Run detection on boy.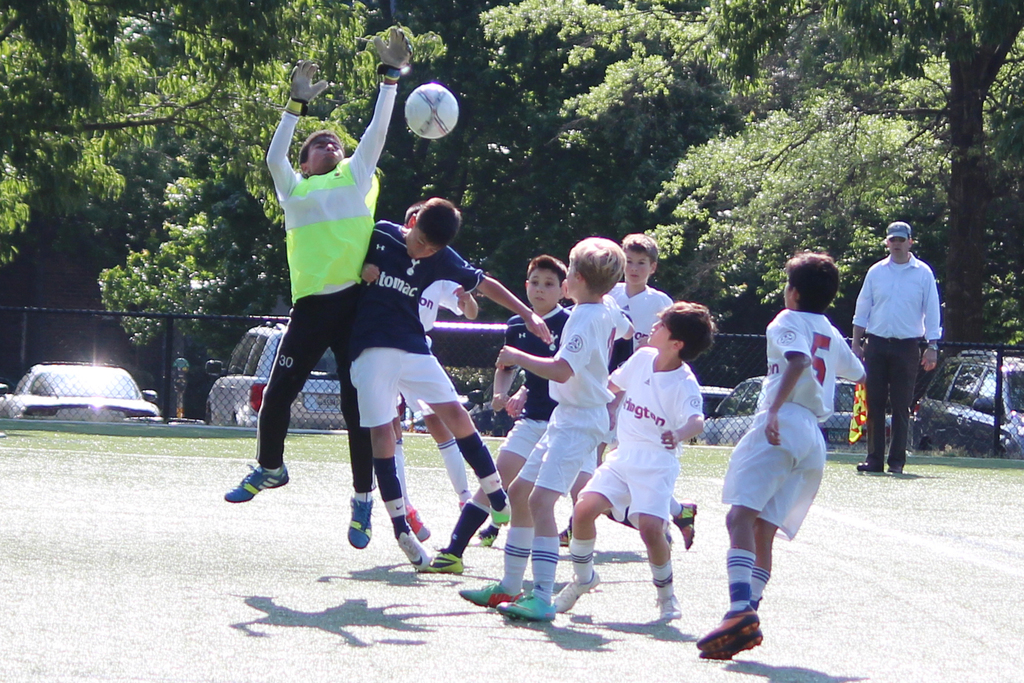
Result: <region>453, 231, 638, 629</region>.
